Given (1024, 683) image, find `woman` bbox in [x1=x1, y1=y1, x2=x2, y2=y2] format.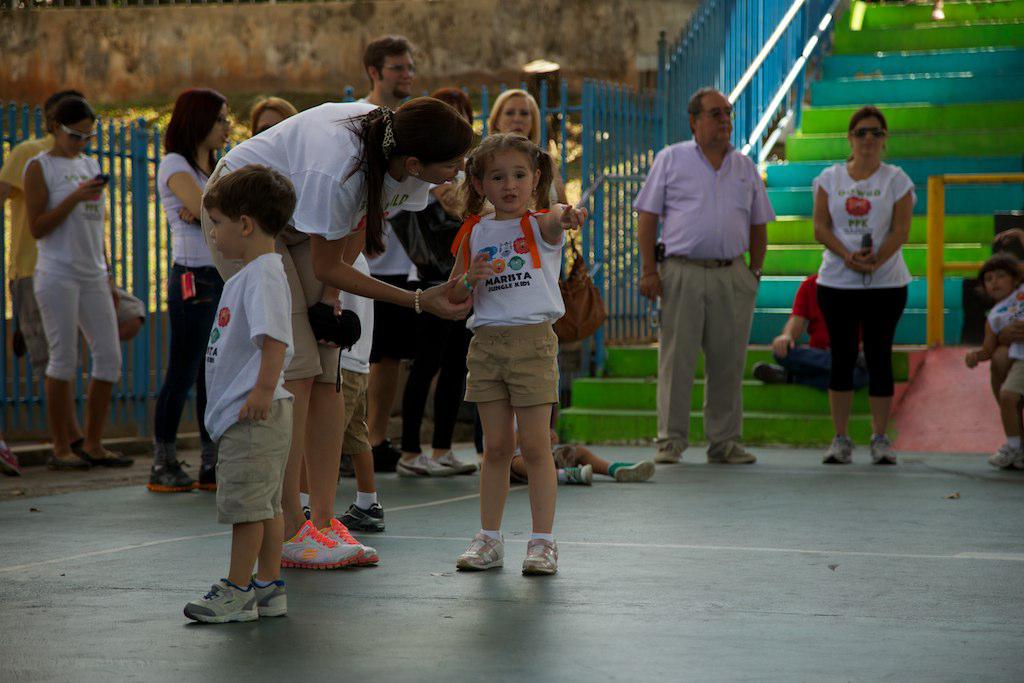
[x1=812, y1=108, x2=913, y2=474].
